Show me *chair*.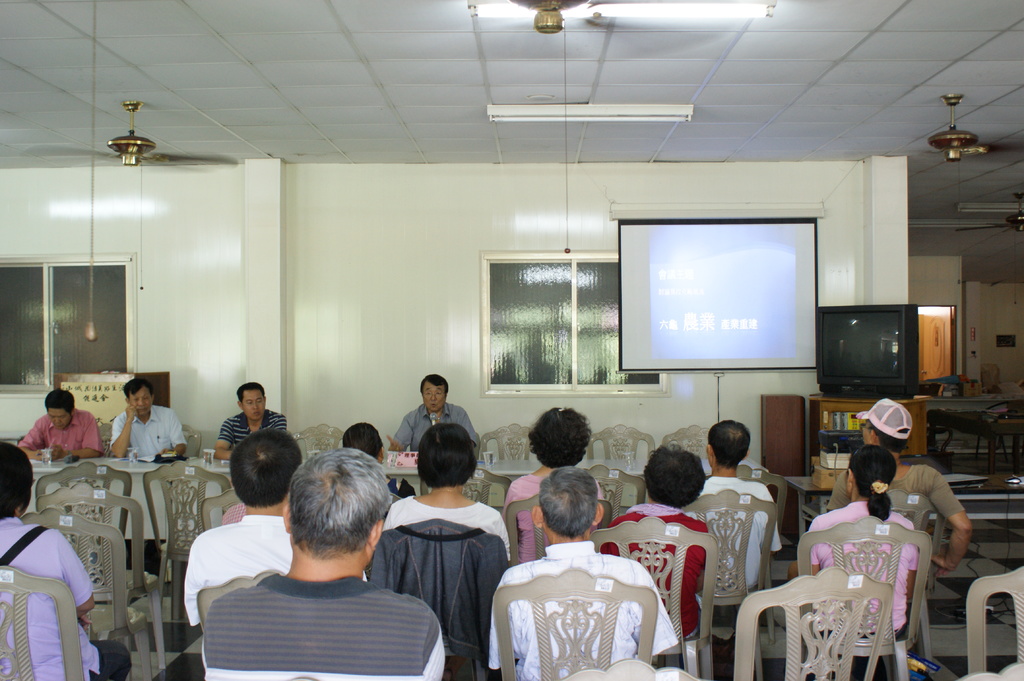
*chair* is here: (x1=180, y1=422, x2=199, y2=453).
